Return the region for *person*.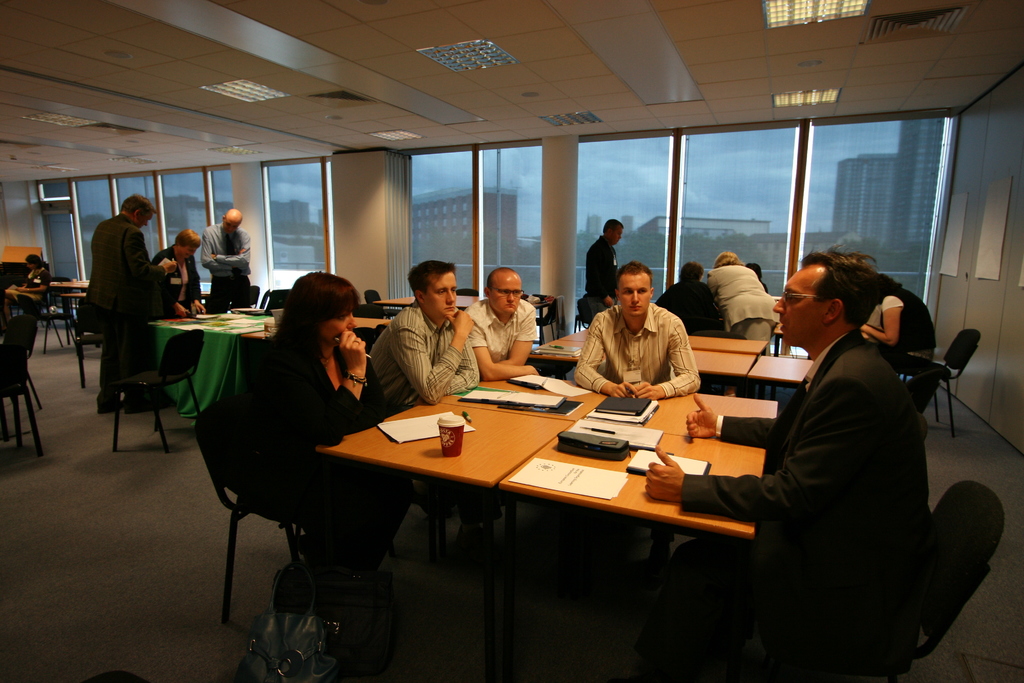
Rect(636, 249, 934, 677).
